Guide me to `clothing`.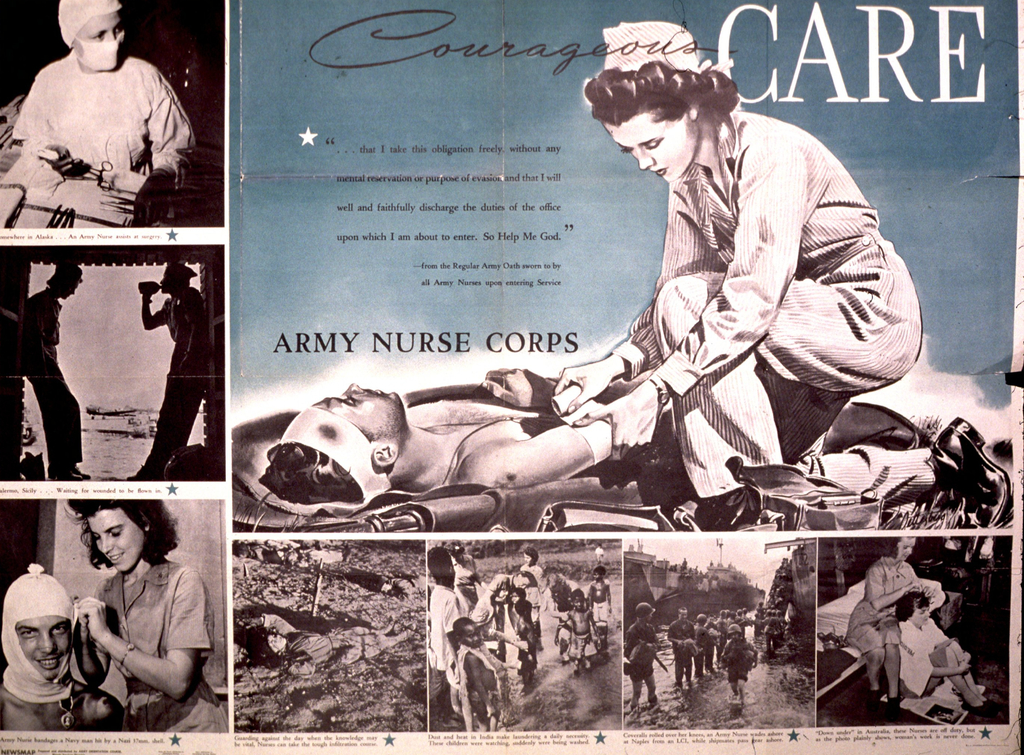
Guidance: locate(719, 629, 762, 685).
